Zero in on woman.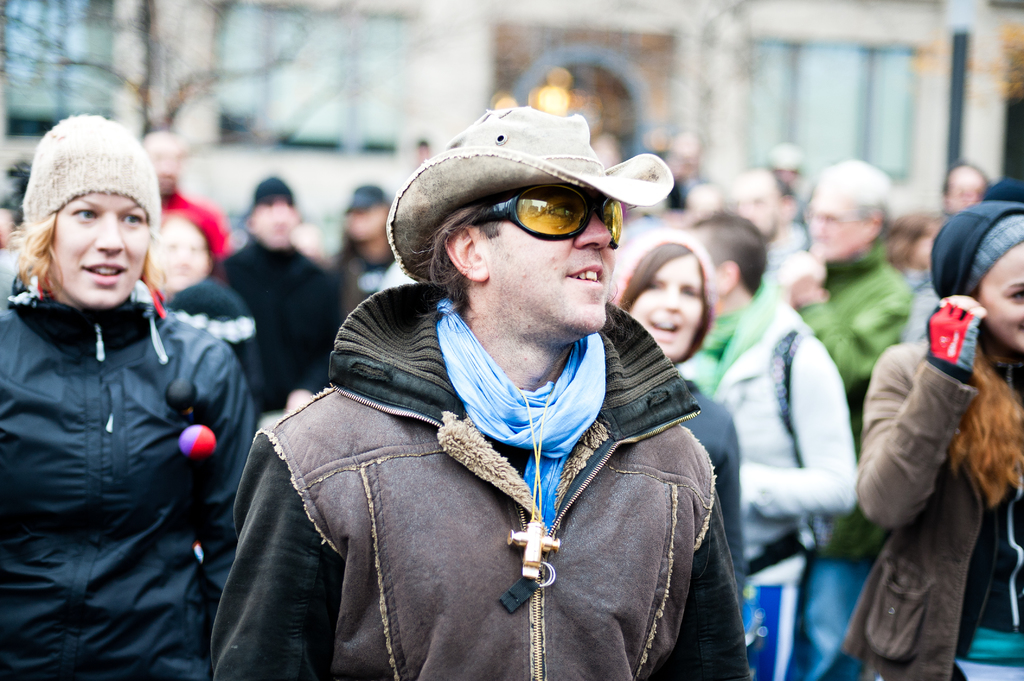
Zeroed in: x1=609 y1=228 x2=754 y2=610.
